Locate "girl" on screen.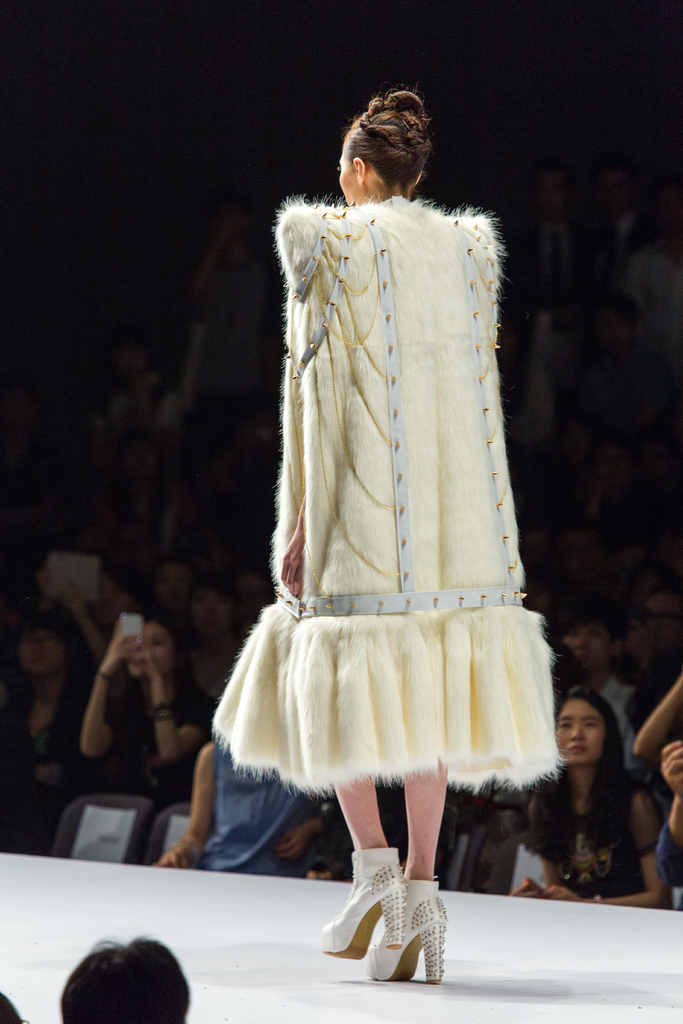
On screen at 201, 83, 572, 988.
